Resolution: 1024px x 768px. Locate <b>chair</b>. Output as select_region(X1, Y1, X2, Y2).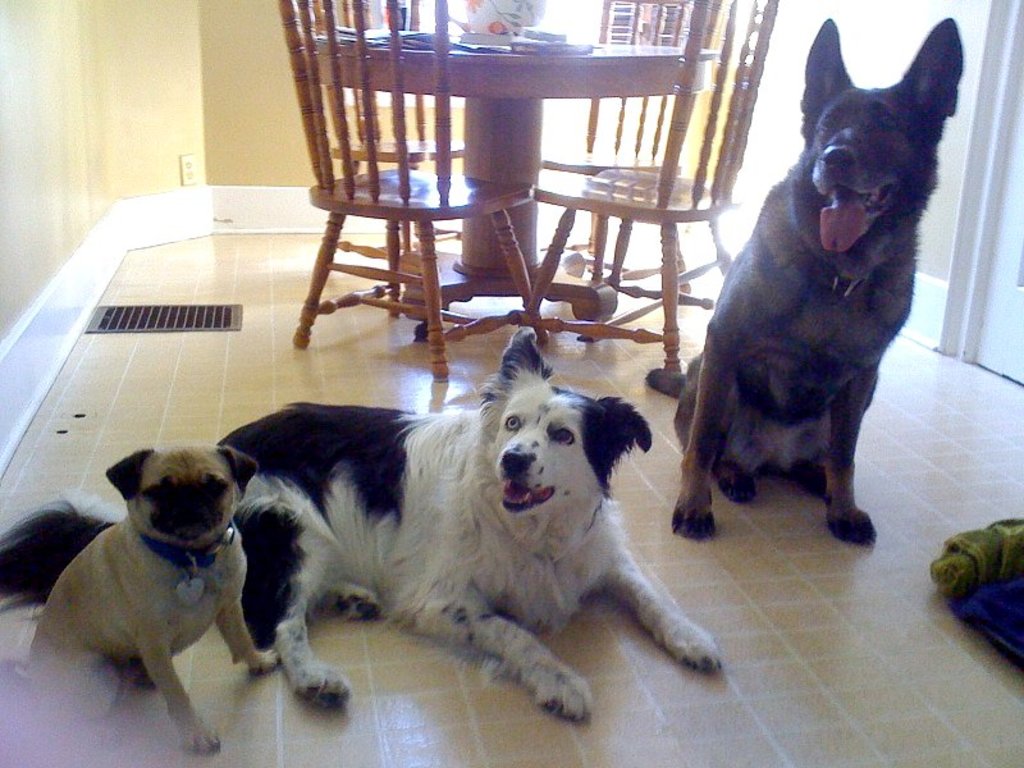
select_region(529, 0, 726, 315).
